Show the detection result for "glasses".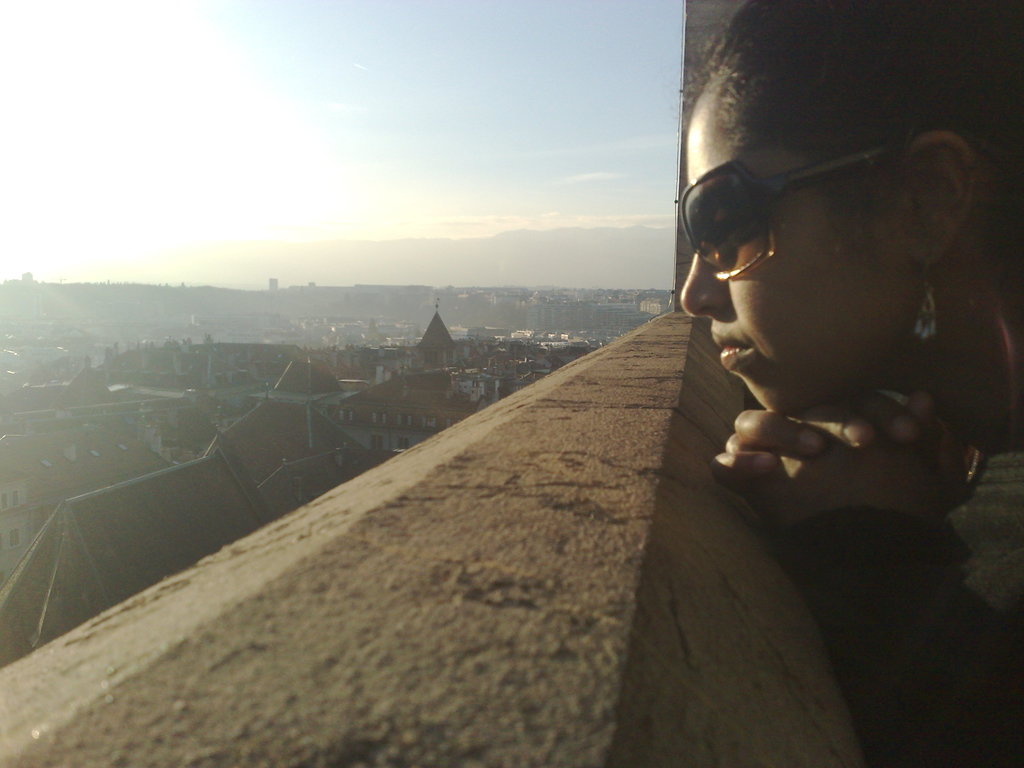
pyautogui.locateOnScreen(676, 125, 979, 291).
